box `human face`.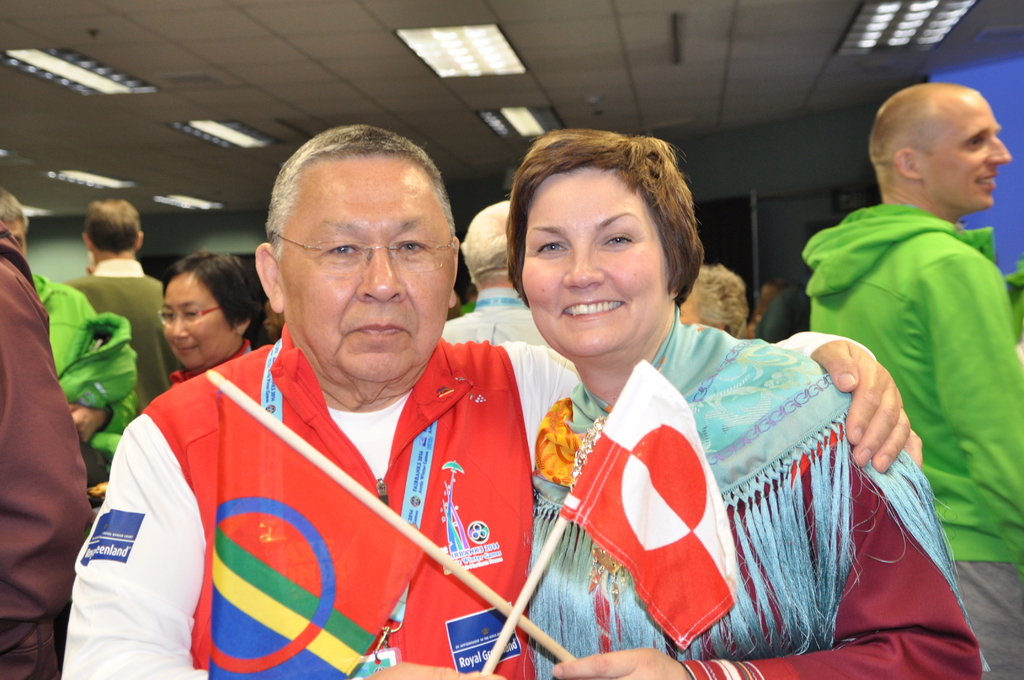
x1=281, y1=149, x2=460, y2=393.
